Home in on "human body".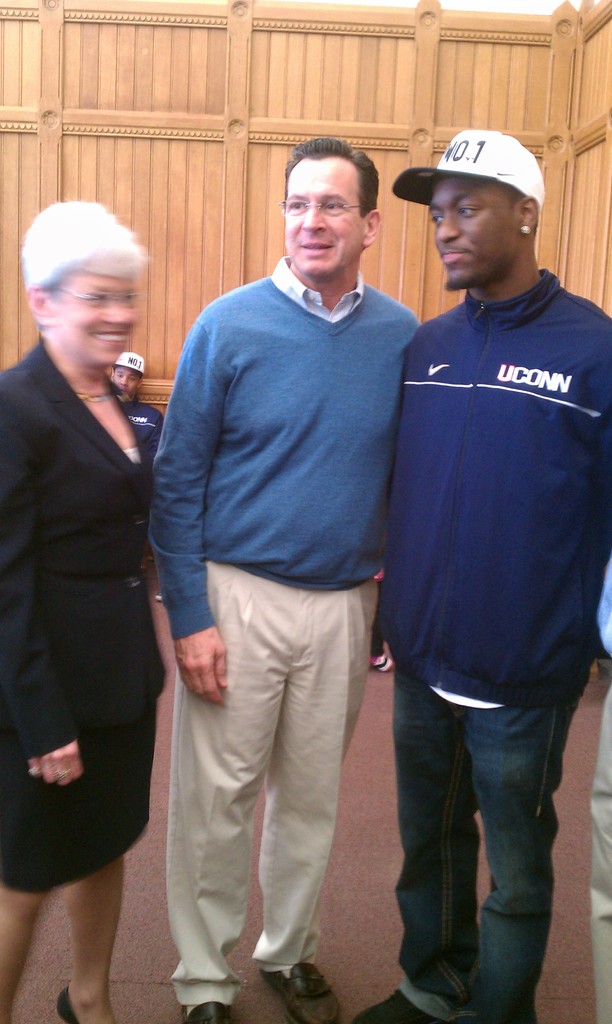
Homed in at x1=0, y1=190, x2=167, y2=1023.
